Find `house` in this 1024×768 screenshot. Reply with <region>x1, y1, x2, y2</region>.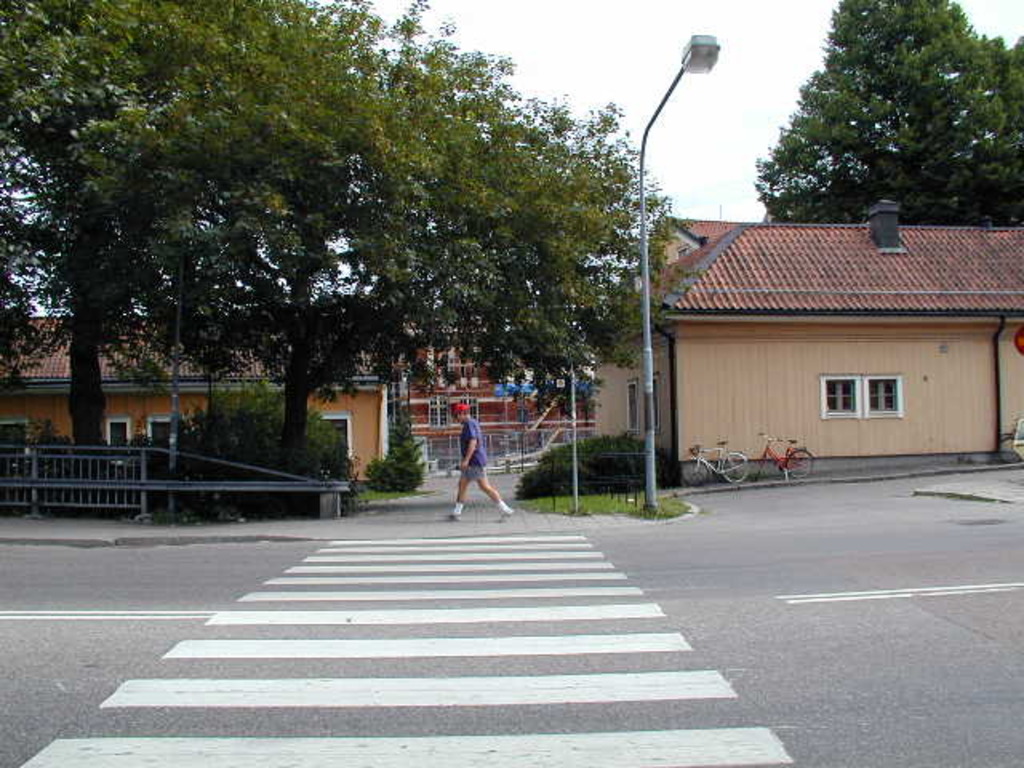
<region>0, 315, 392, 482</region>.
